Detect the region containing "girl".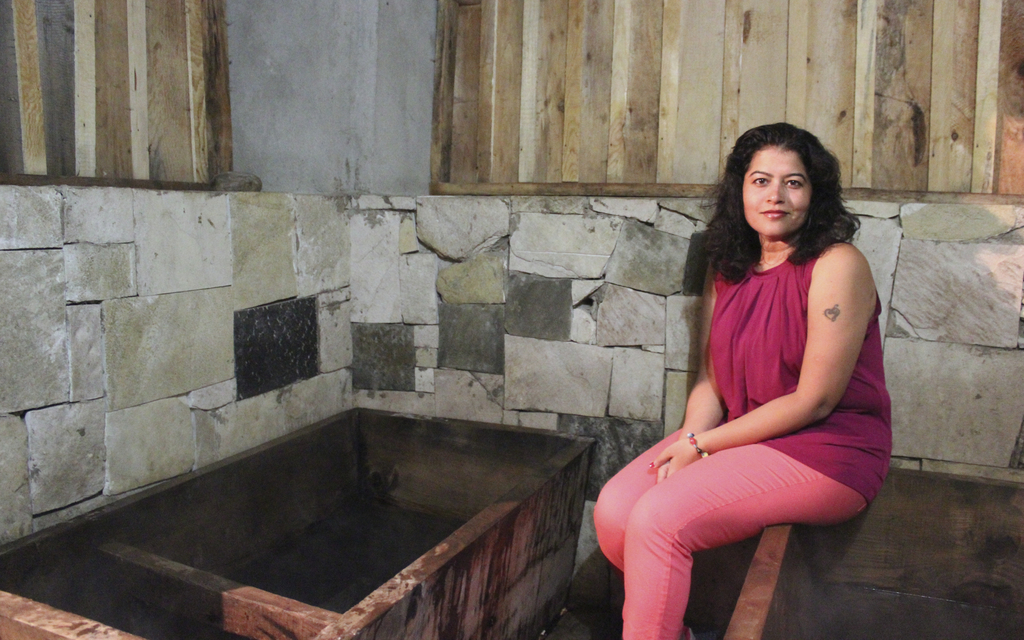
595/119/894/639.
